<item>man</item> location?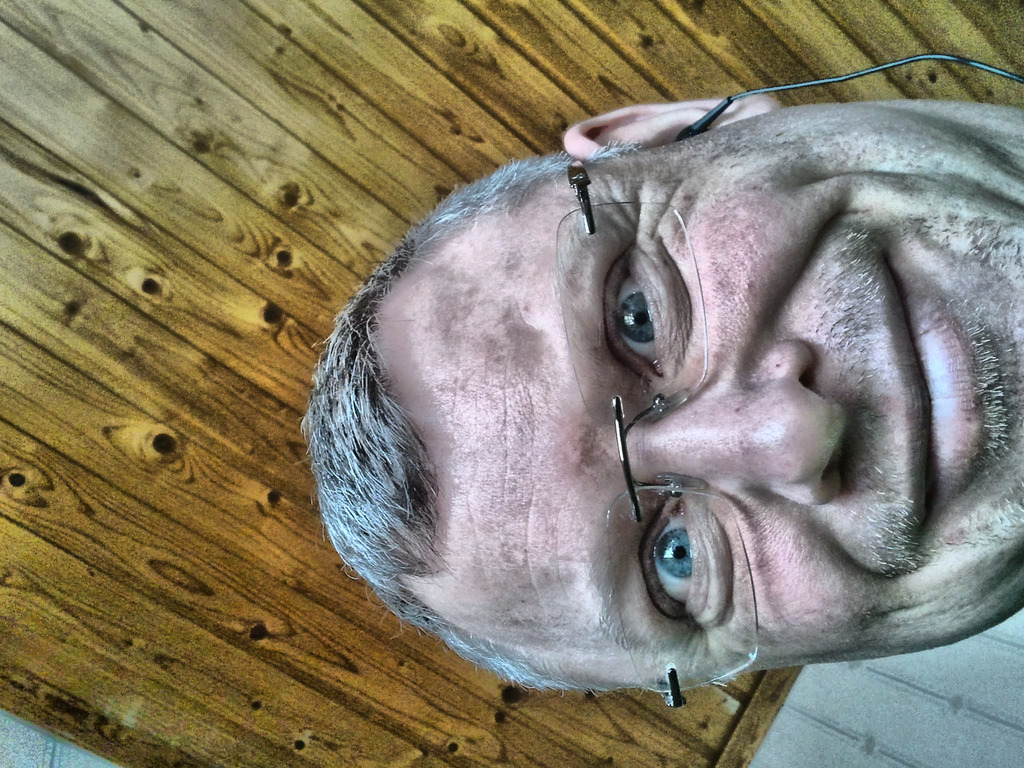
[299, 93, 1023, 700]
